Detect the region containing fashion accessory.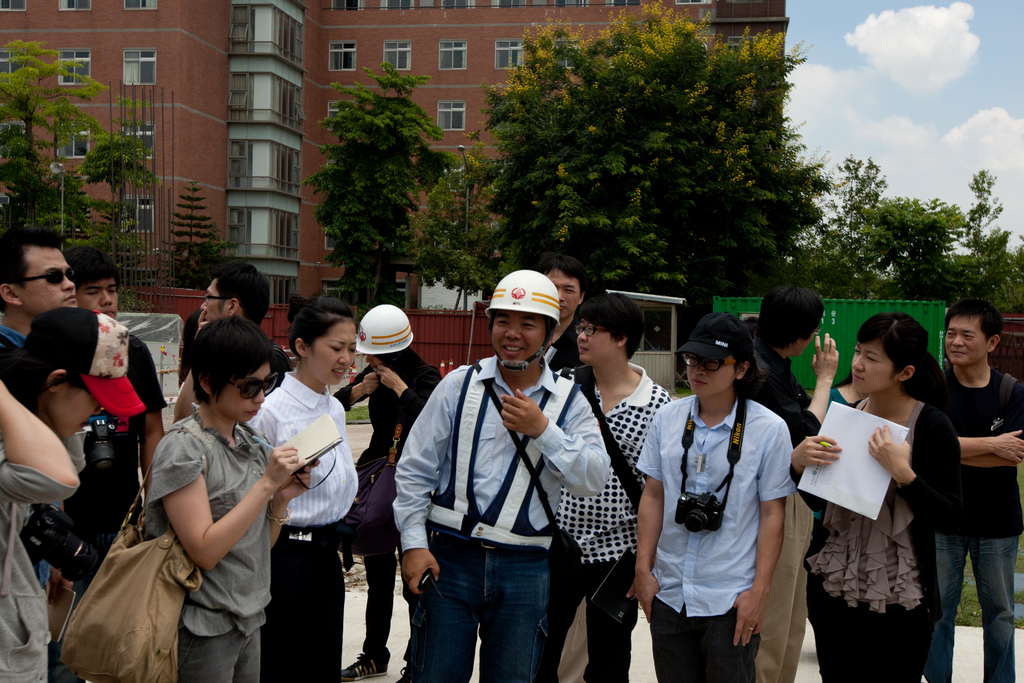
[x1=227, y1=372, x2=278, y2=399].
